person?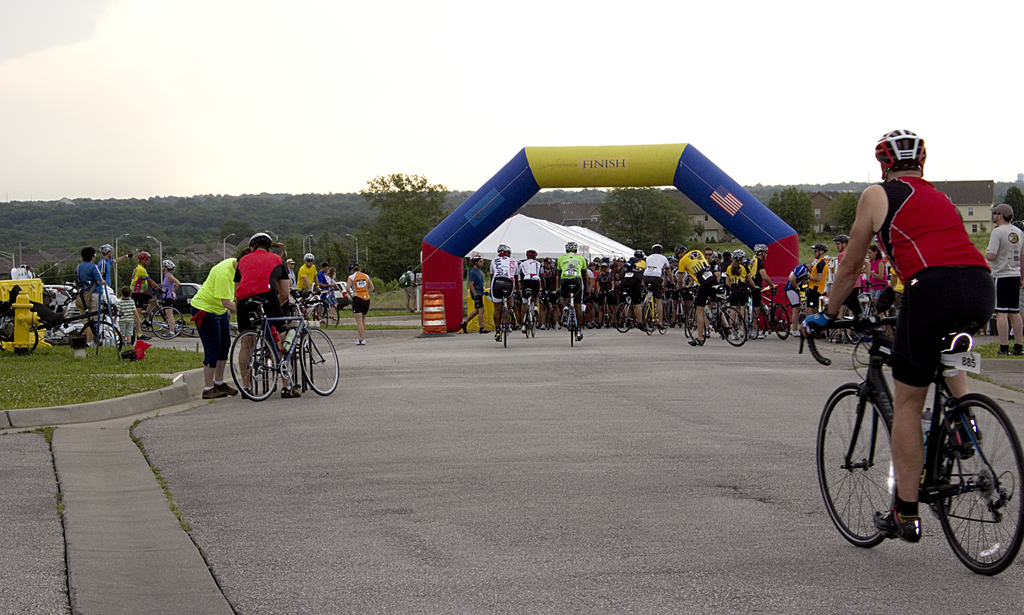
pyautogui.locateOnScreen(192, 248, 242, 394)
